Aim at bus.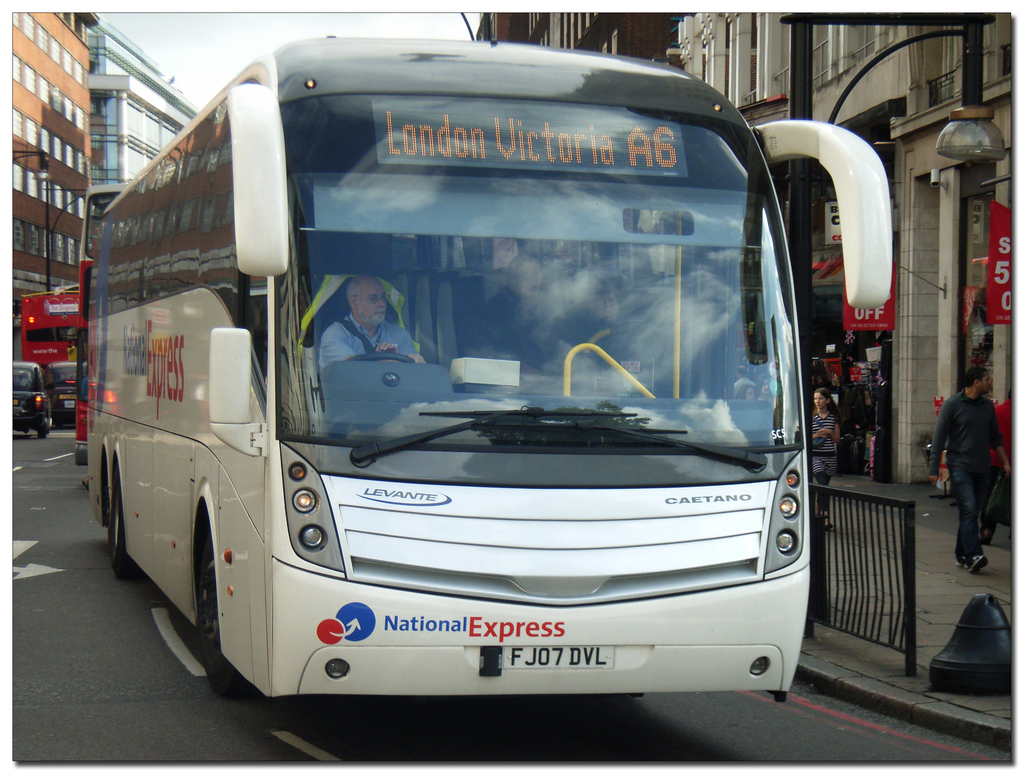
Aimed at [x1=73, y1=179, x2=134, y2=467].
